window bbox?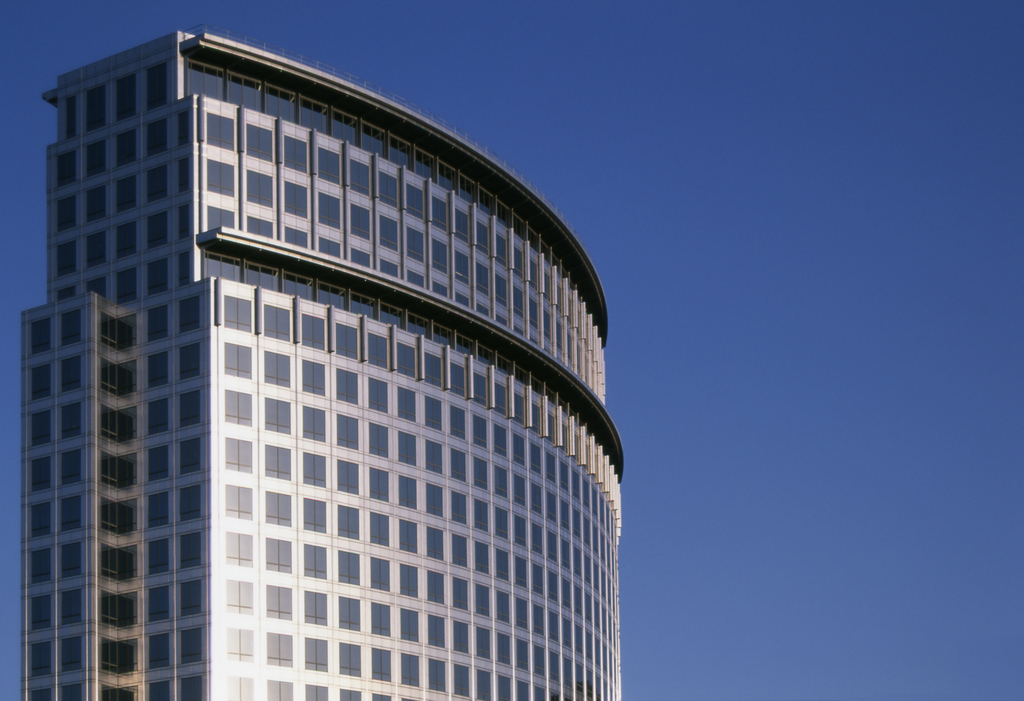
x1=494 y1=226 x2=514 y2=268
